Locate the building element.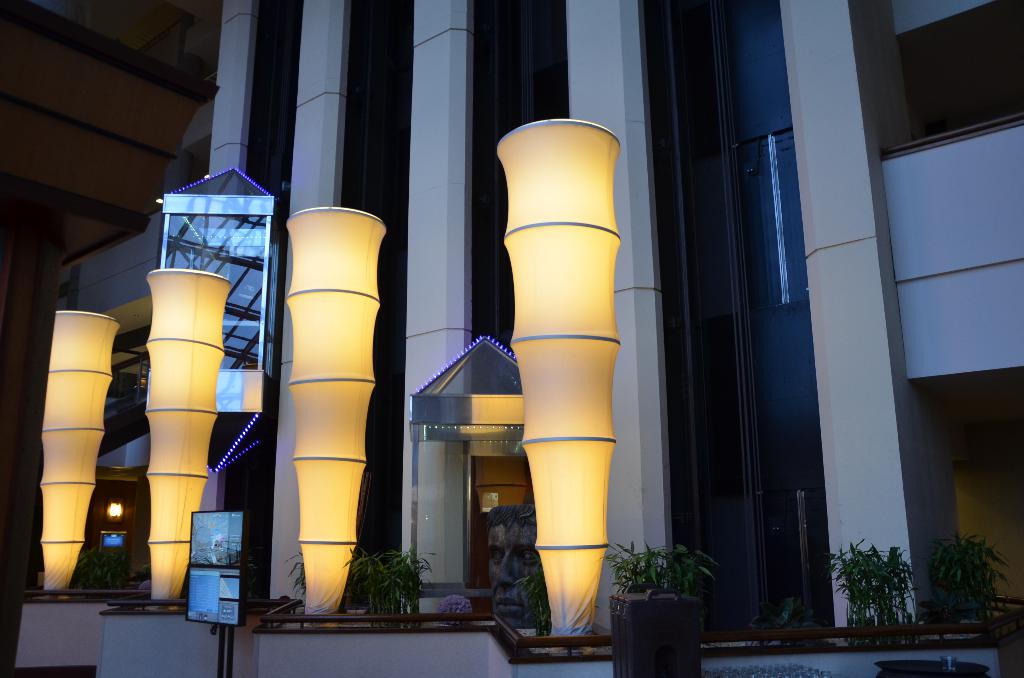
Element bbox: pyautogui.locateOnScreen(0, 0, 1023, 677).
